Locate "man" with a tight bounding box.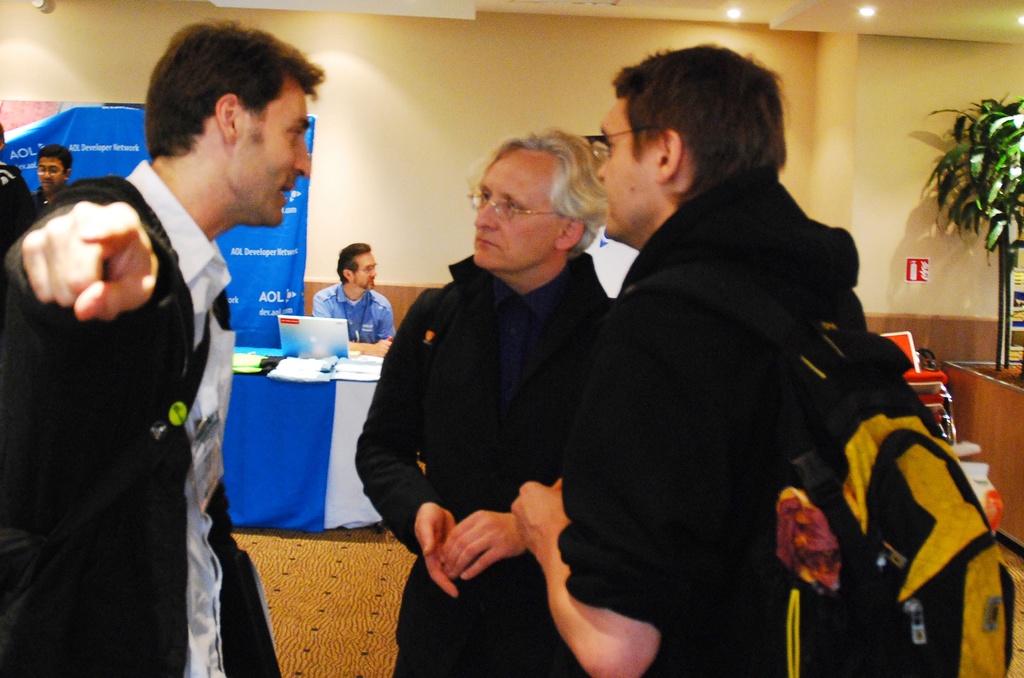
pyautogui.locateOnScreen(0, 18, 325, 677).
